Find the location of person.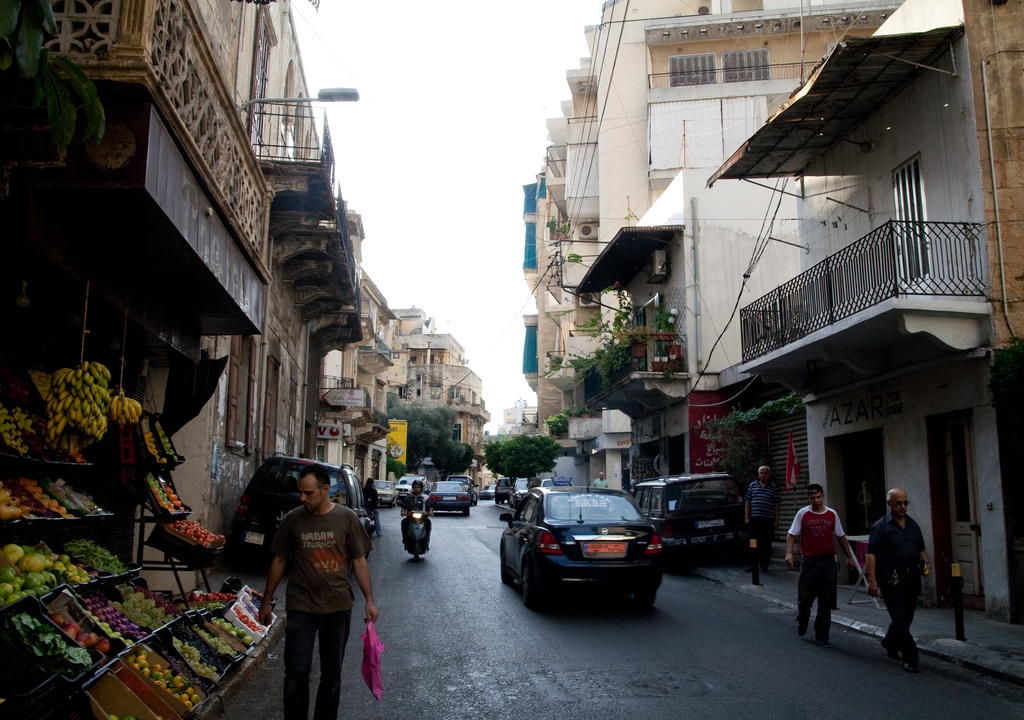
Location: (x1=740, y1=465, x2=782, y2=569).
